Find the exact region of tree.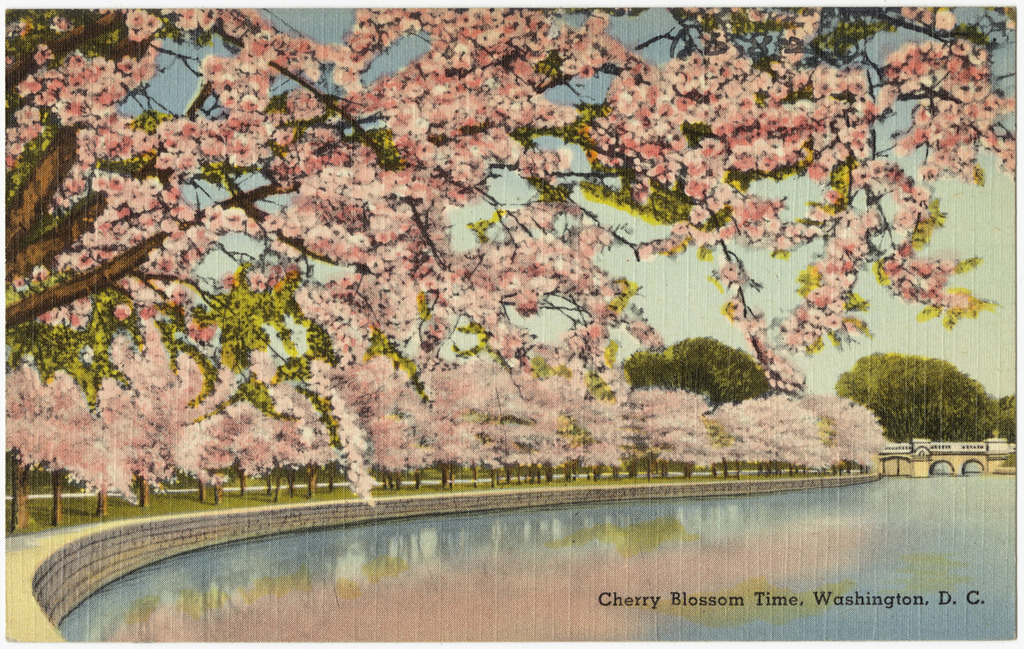
Exact region: (x1=433, y1=355, x2=489, y2=493).
